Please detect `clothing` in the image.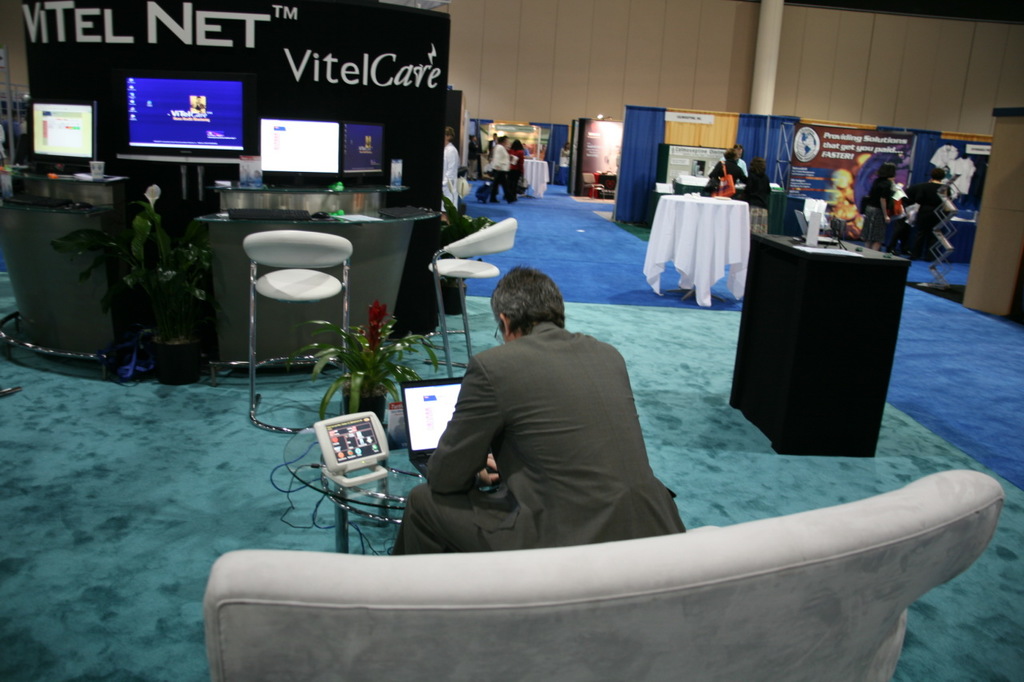
detection(475, 142, 510, 197).
